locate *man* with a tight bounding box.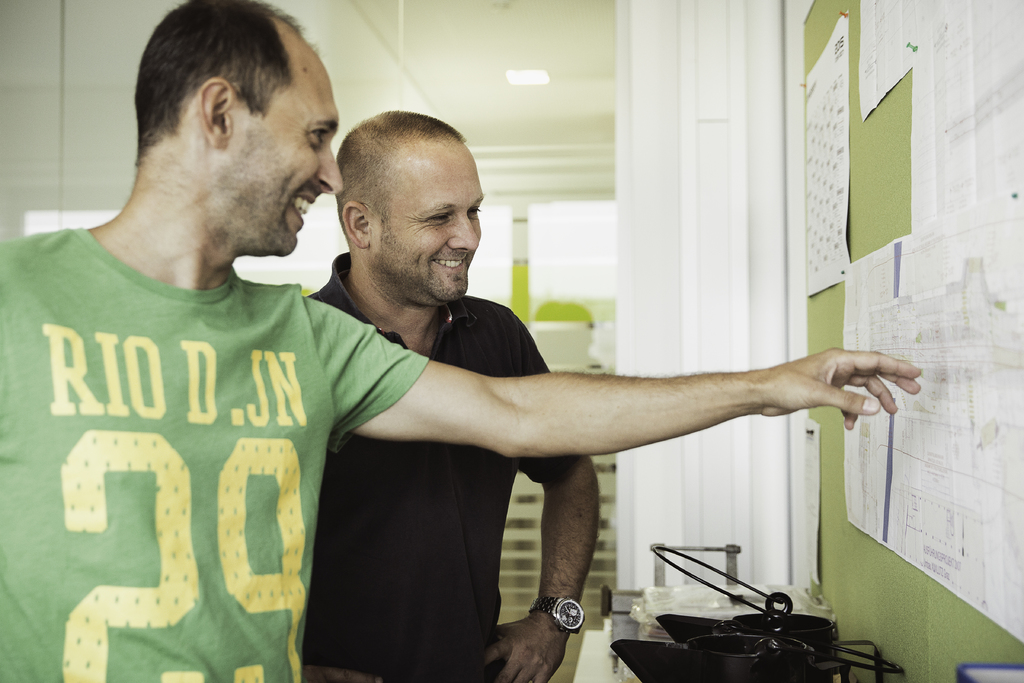
left=300, top=110, right=598, bottom=682.
